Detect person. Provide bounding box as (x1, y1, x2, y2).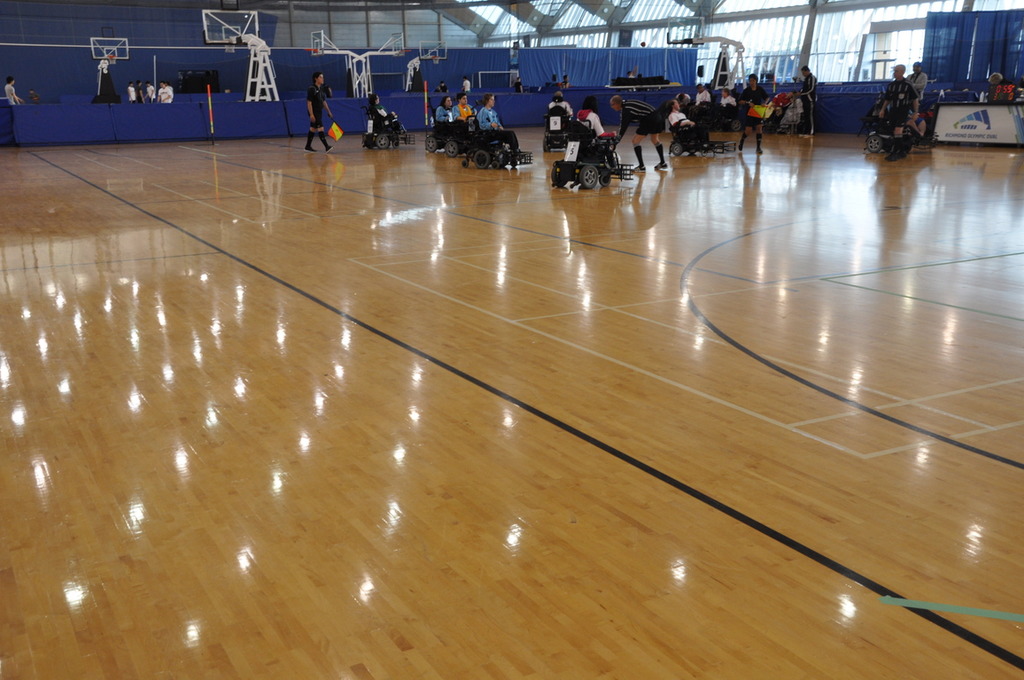
(666, 96, 709, 151).
